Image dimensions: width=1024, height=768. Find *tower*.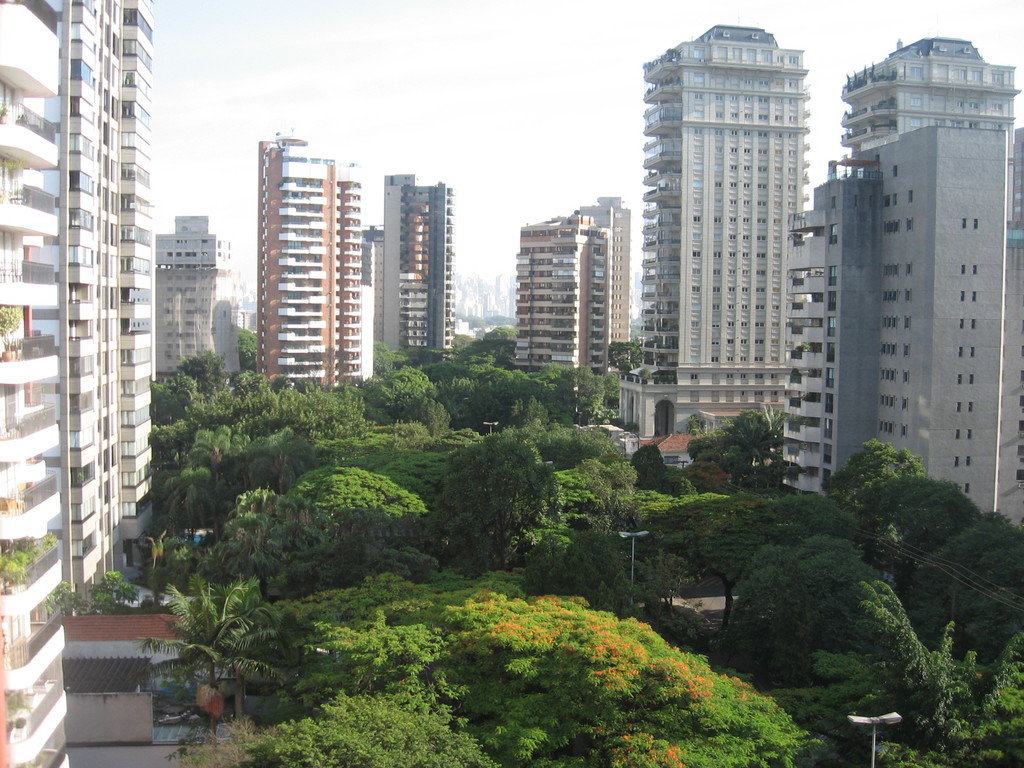
785/45/1023/538.
